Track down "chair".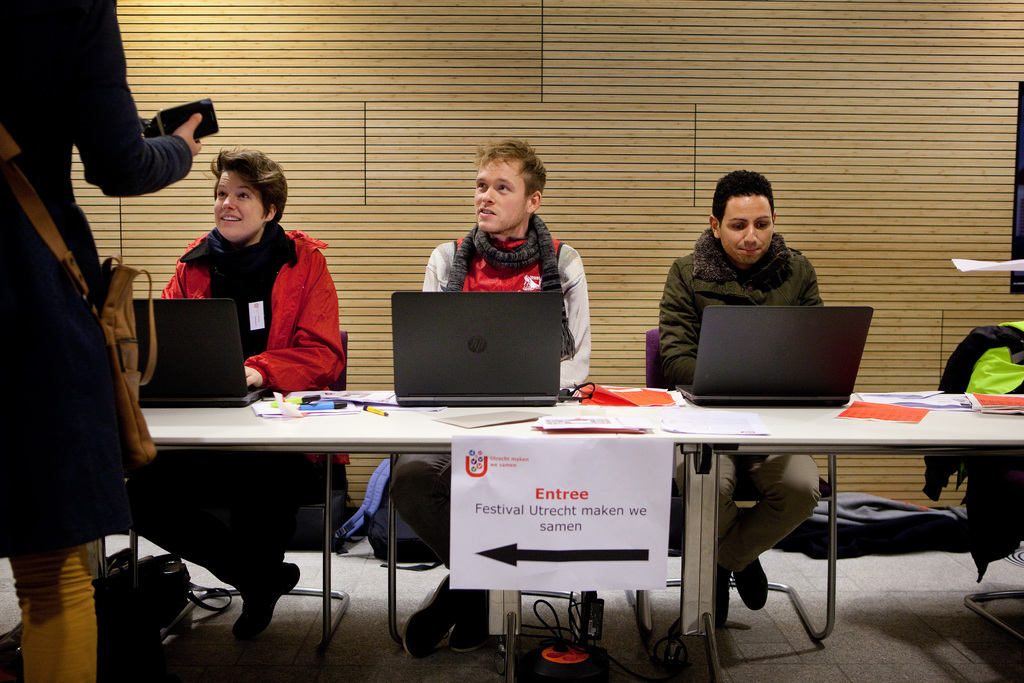
Tracked to box=[956, 325, 1023, 646].
